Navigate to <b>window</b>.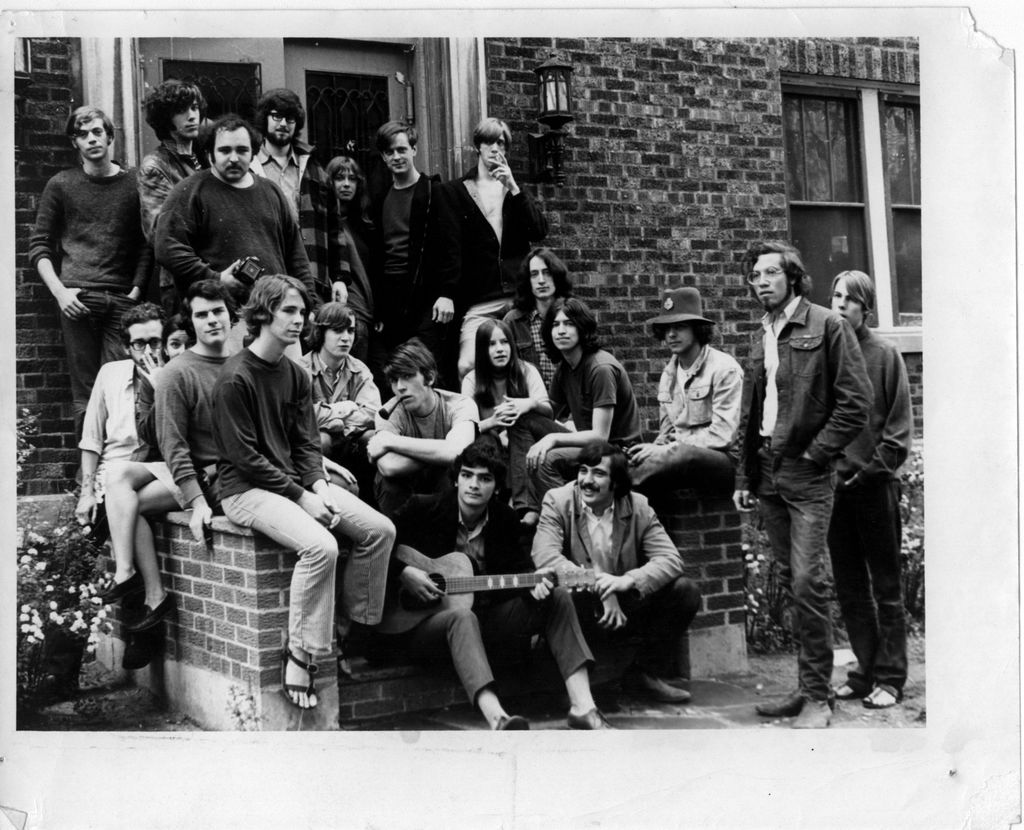
Navigation target: 785 76 871 329.
